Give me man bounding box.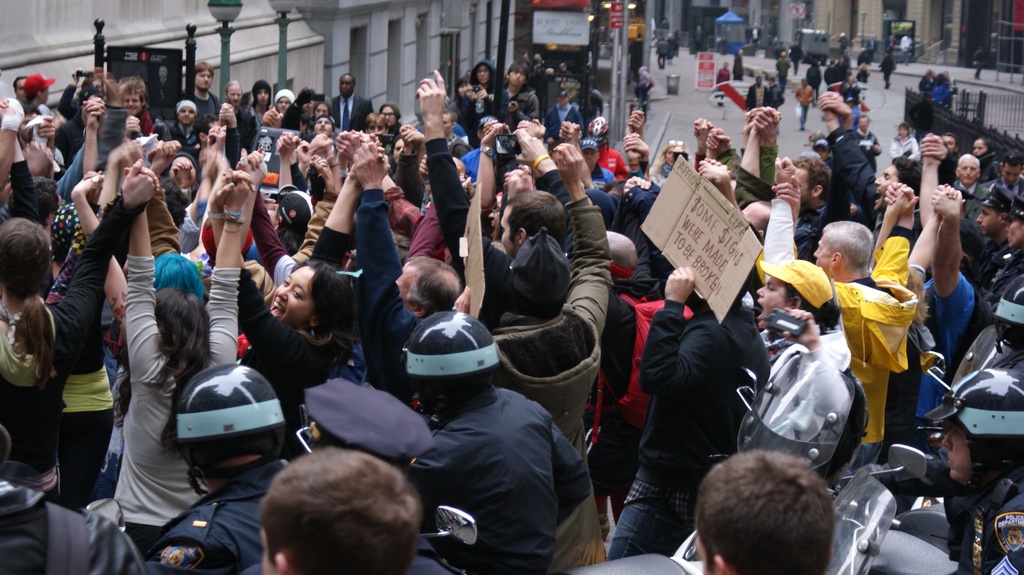
[353,146,473,407].
